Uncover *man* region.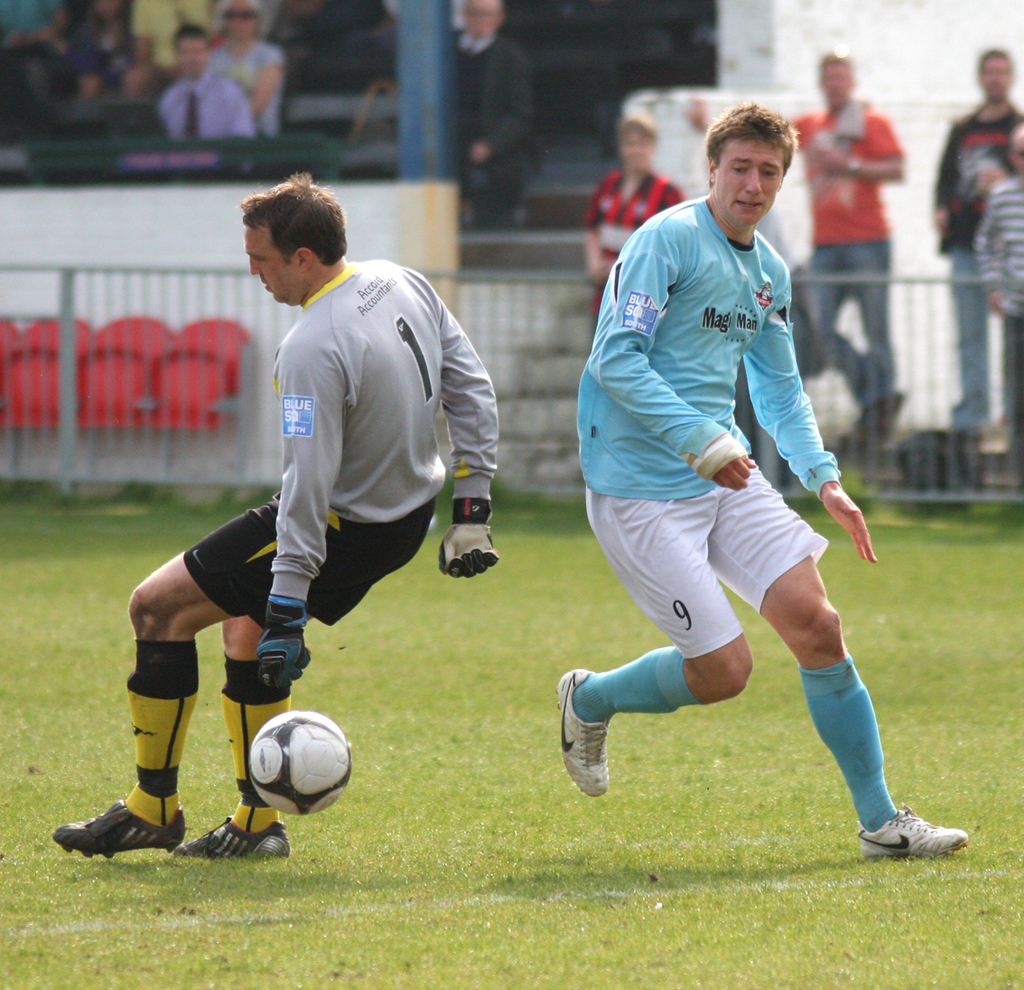
Uncovered: box=[793, 47, 904, 445].
